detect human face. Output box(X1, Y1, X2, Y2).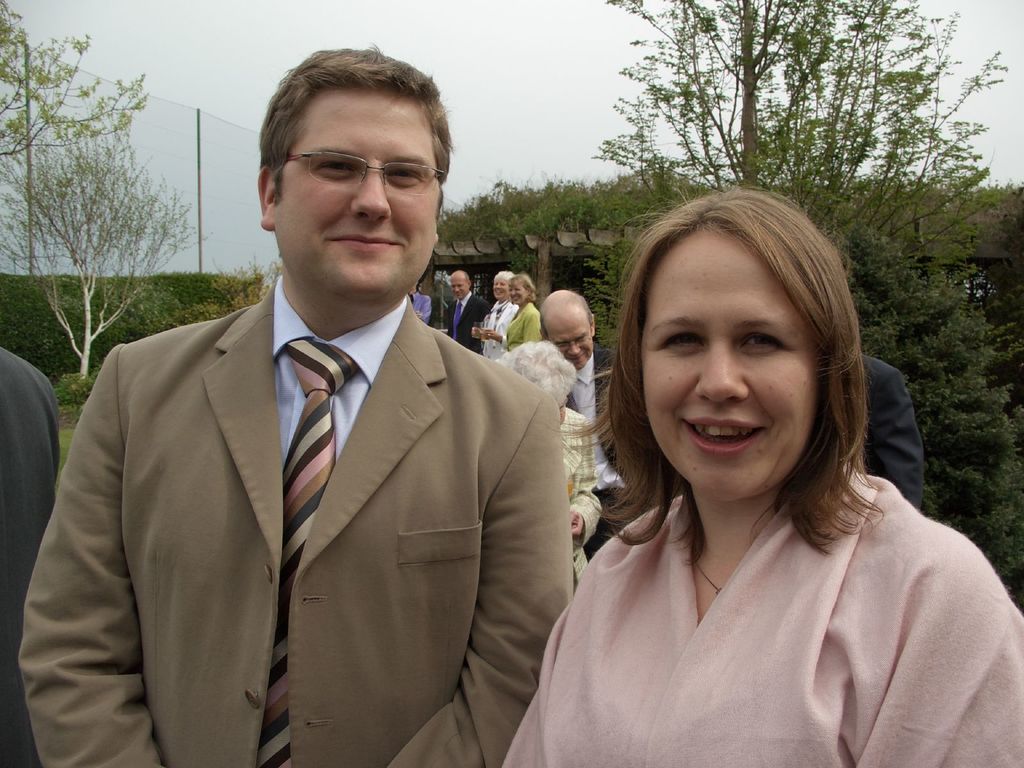
box(642, 236, 813, 500).
